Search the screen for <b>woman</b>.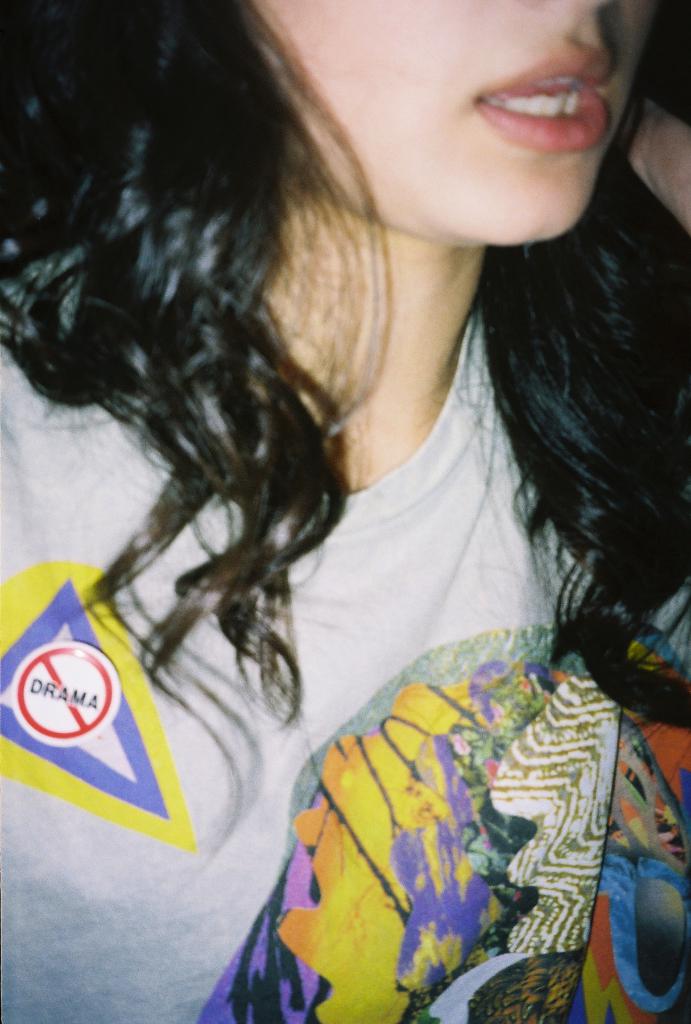
Found at Rect(0, 0, 690, 1023).
